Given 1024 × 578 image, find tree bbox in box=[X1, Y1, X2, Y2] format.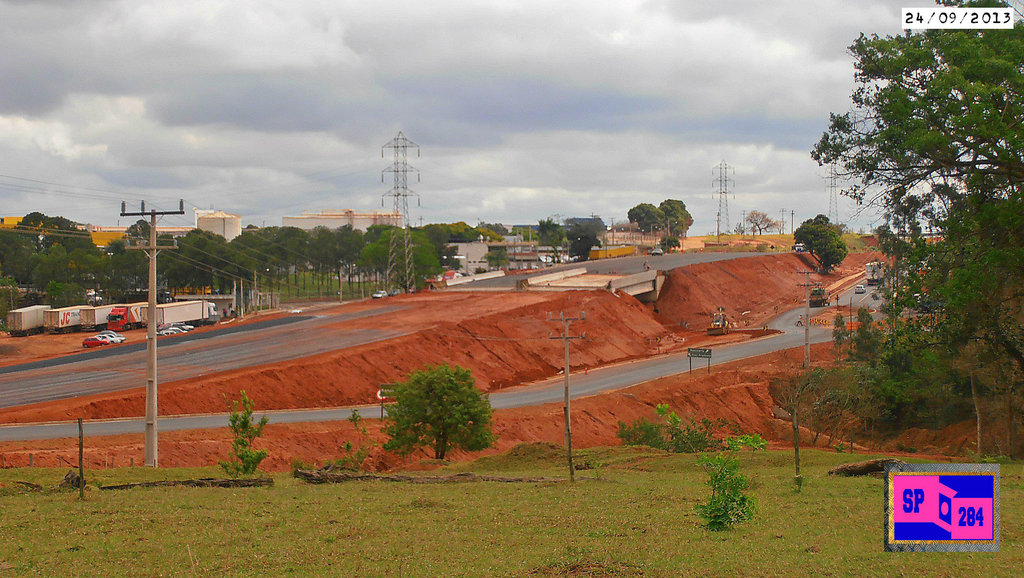
box=[661, 229, 679, 253].
